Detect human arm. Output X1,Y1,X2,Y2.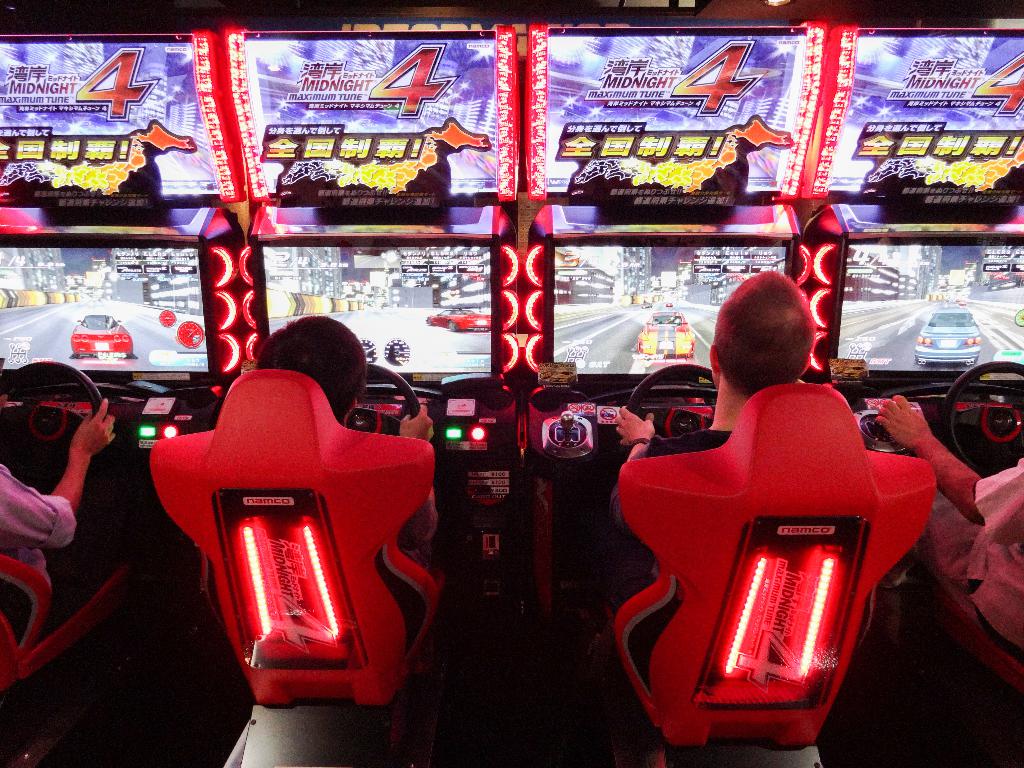
870,388,1023,560.
